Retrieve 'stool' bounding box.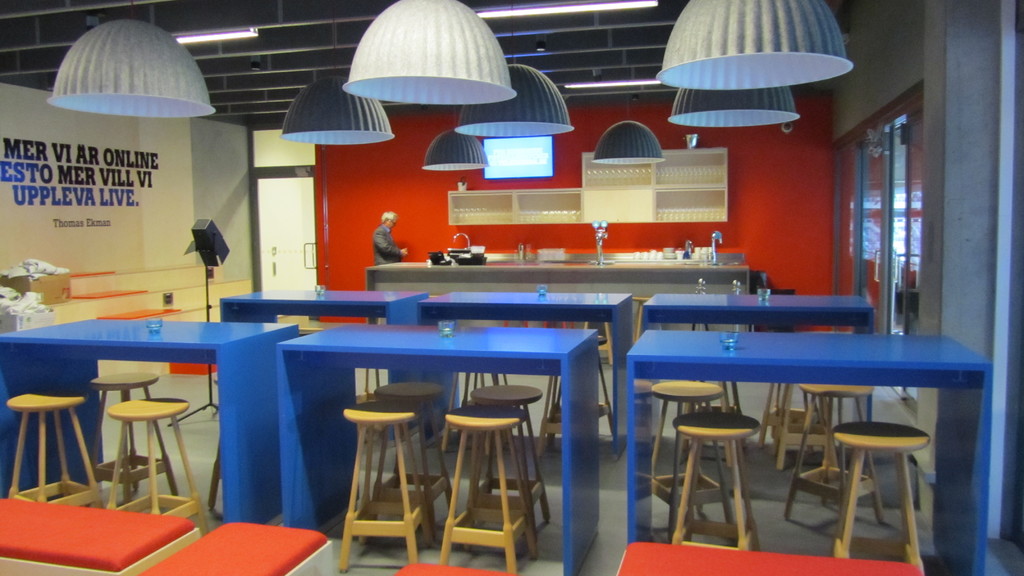
Bounding box: <region>476, 382, 545, 521</region>.
